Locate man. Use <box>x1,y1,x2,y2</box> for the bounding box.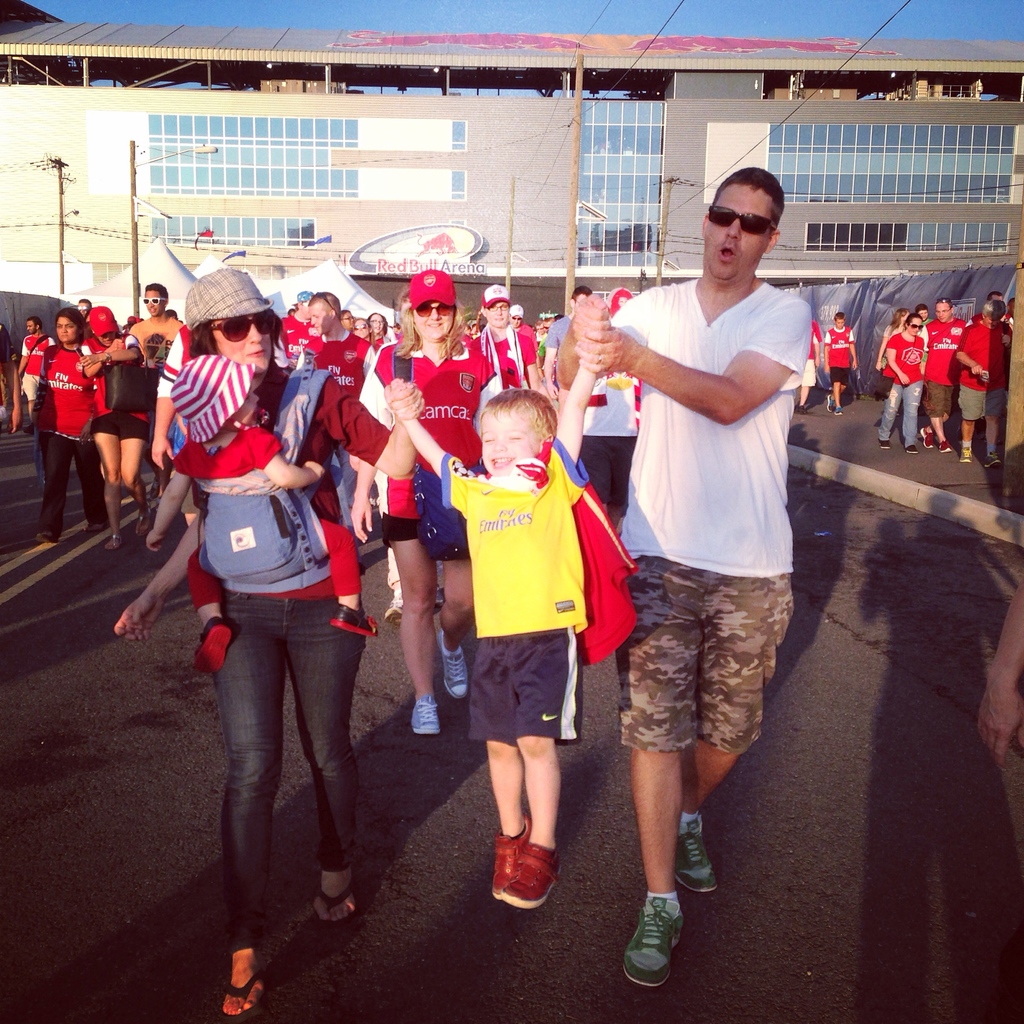
<box>582,303,644,532</box>.
